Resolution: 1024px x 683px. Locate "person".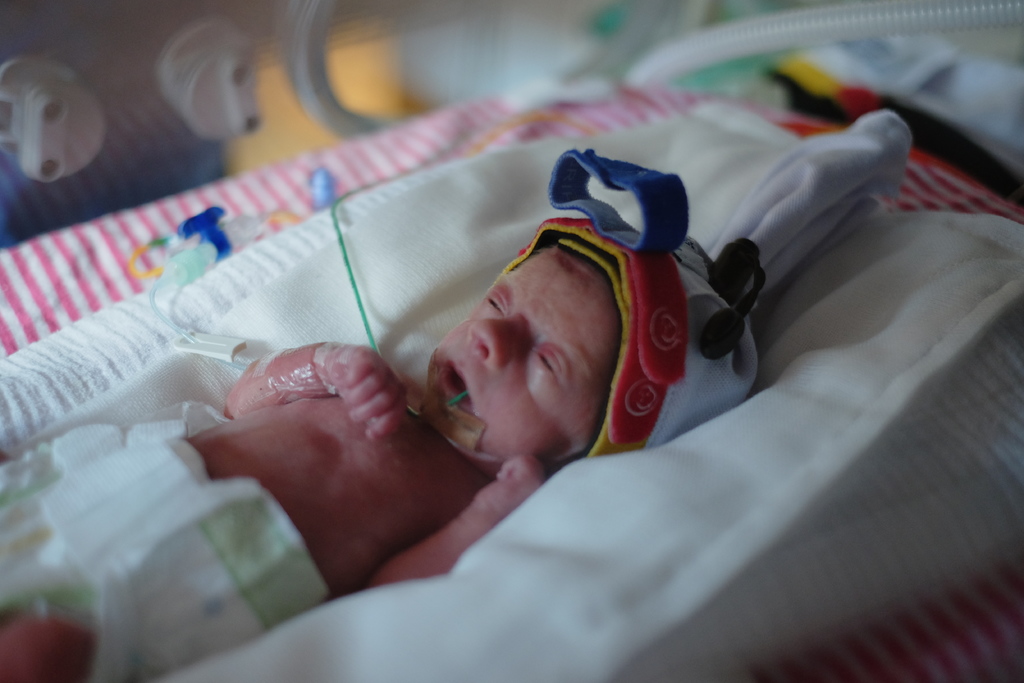
0,139,762,682.
